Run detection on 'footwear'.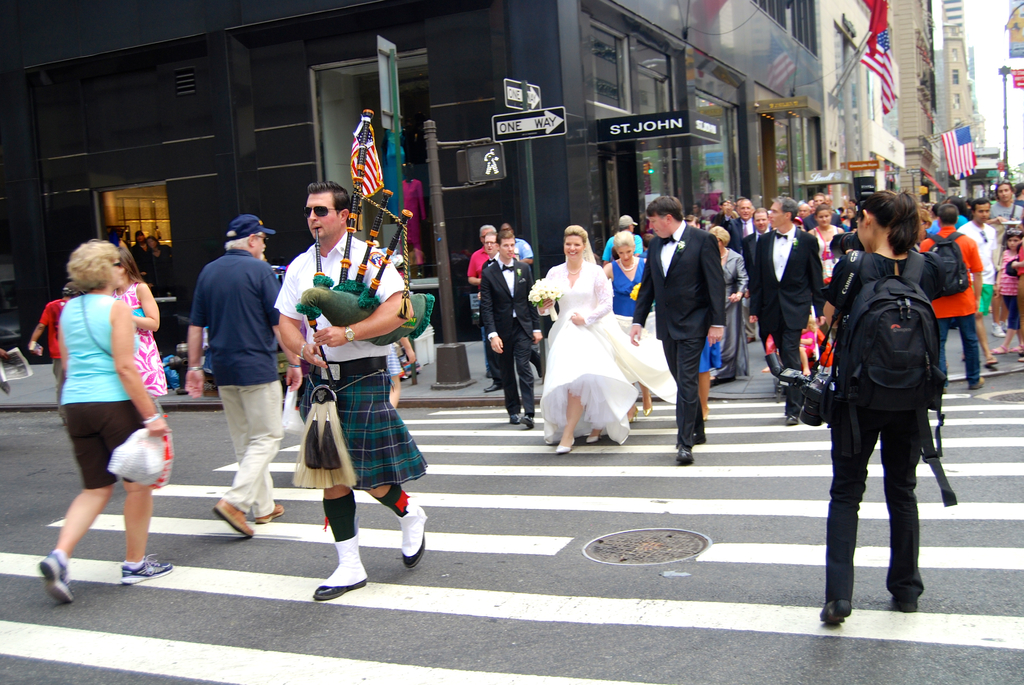
Result: x1=983, y1=354, x2=999, y2=370.
